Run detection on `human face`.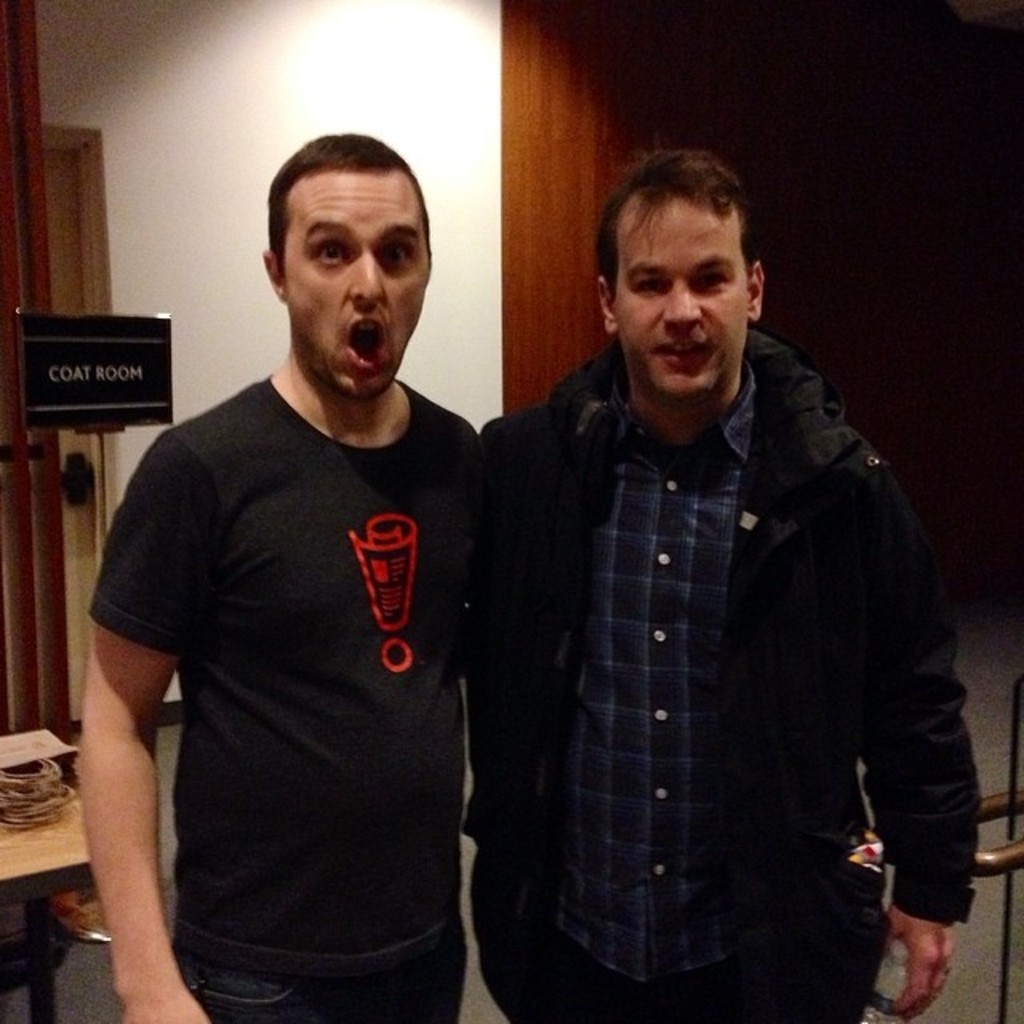
Result: detection(277, 174, 430, 403).
